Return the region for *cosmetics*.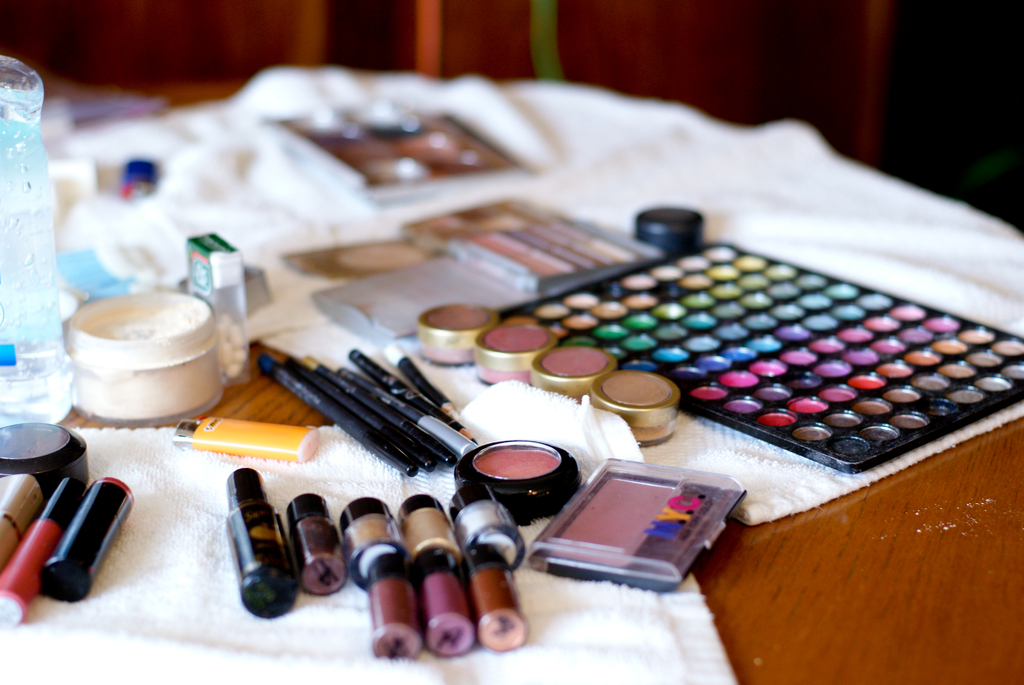
<box>458,544,529,654</box>.
